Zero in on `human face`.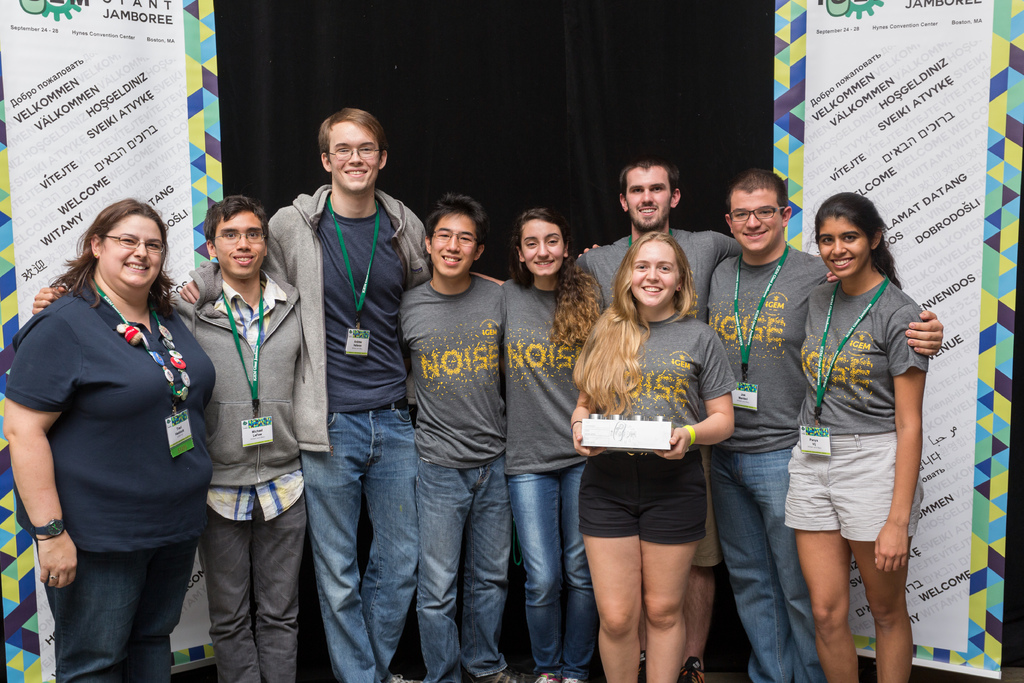
Zeroed in: (x1=626, y1=168, x2=672, y2=229).
